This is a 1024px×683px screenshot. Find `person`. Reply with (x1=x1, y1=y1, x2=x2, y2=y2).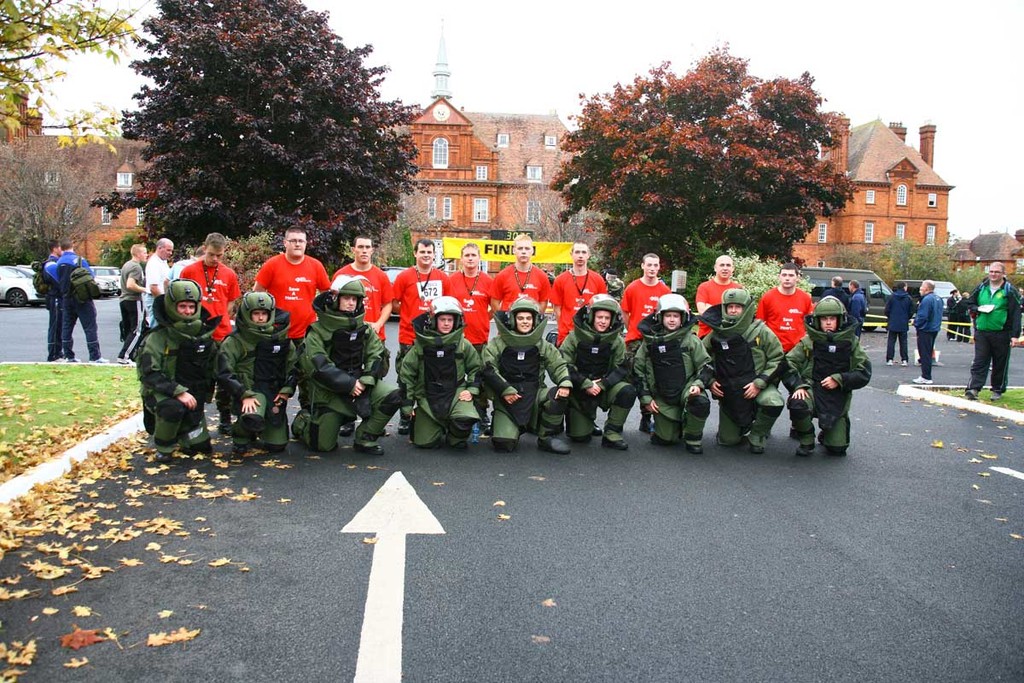
(x1=951, y1=283, x2=978, y2=356).
